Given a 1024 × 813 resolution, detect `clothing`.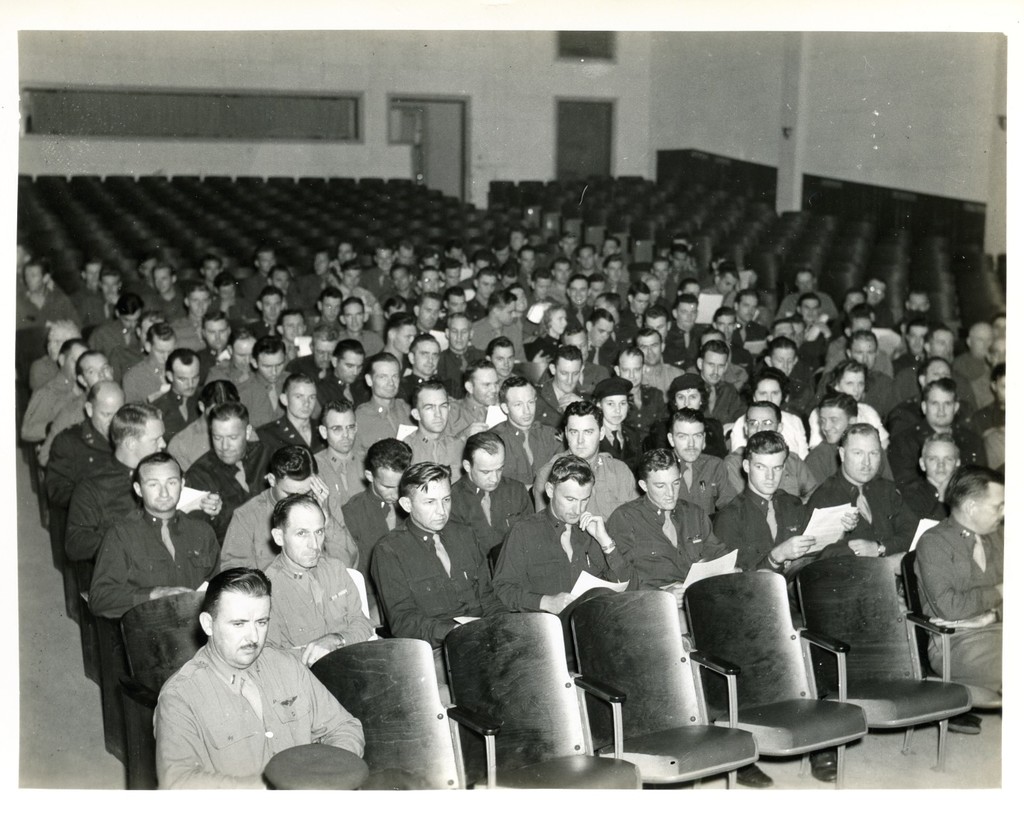
[366, 518, 514, 634].
